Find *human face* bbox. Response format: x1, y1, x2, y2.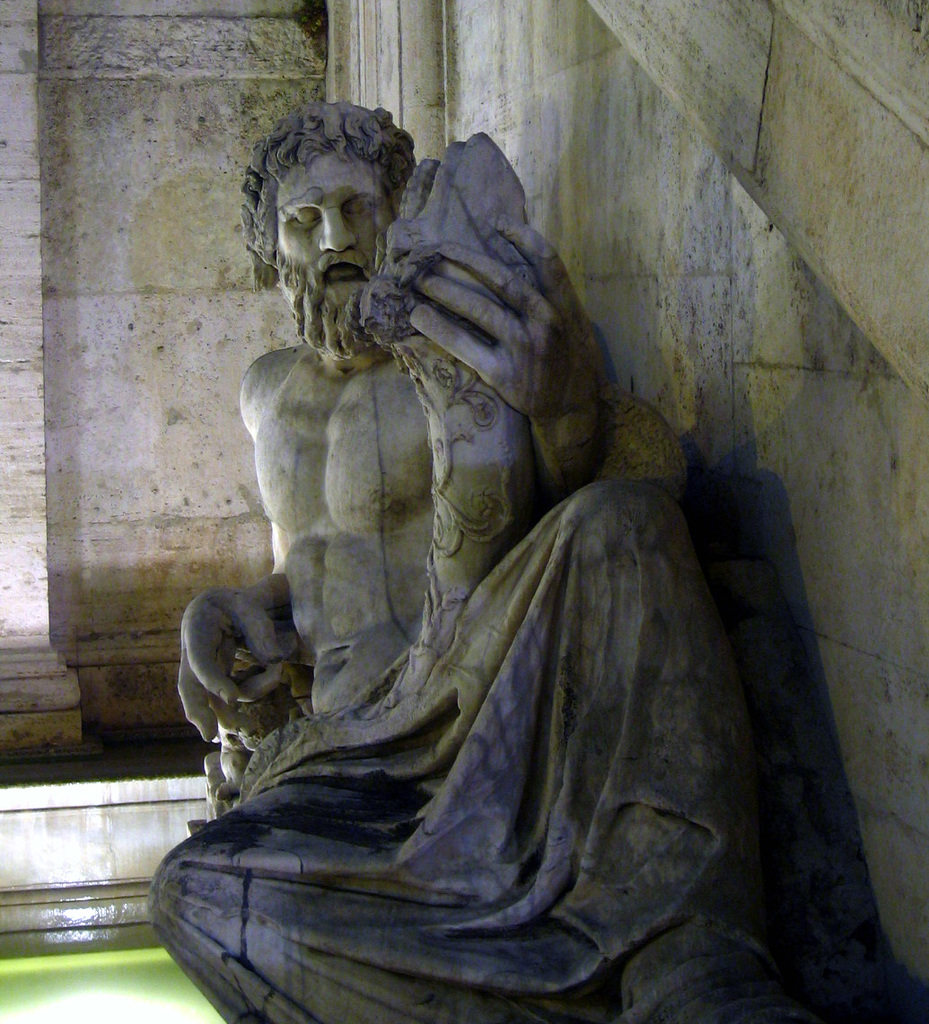
269, 152, 395, 356.
